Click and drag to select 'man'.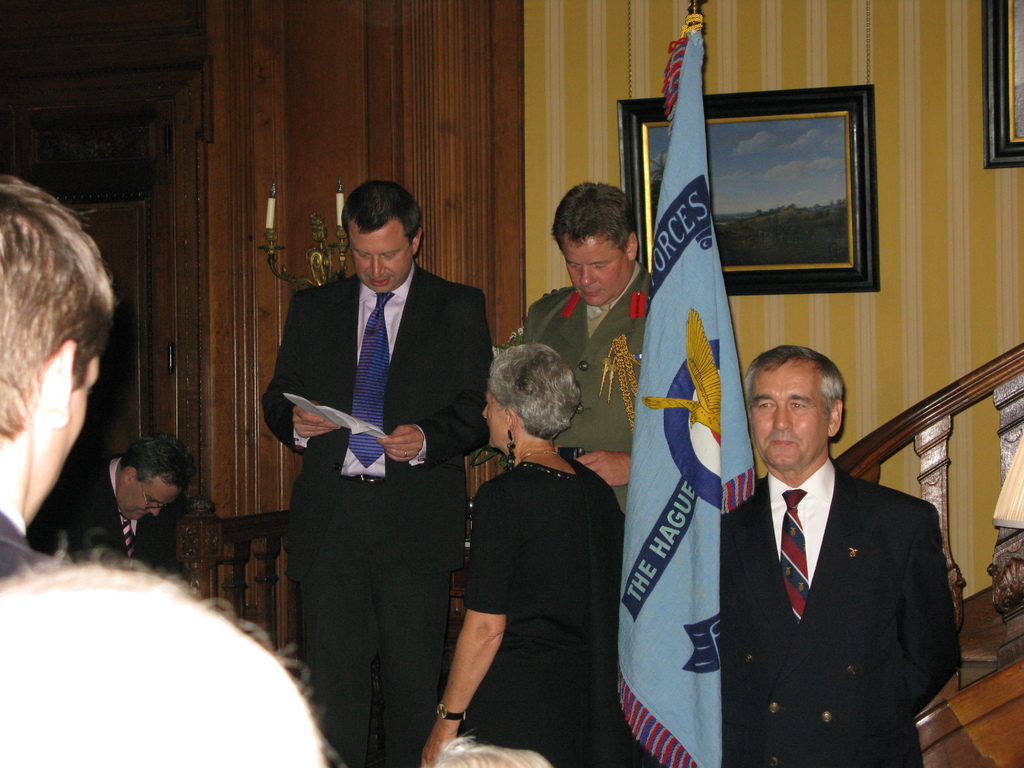
Selection: region(692, 340, 960, 764).
